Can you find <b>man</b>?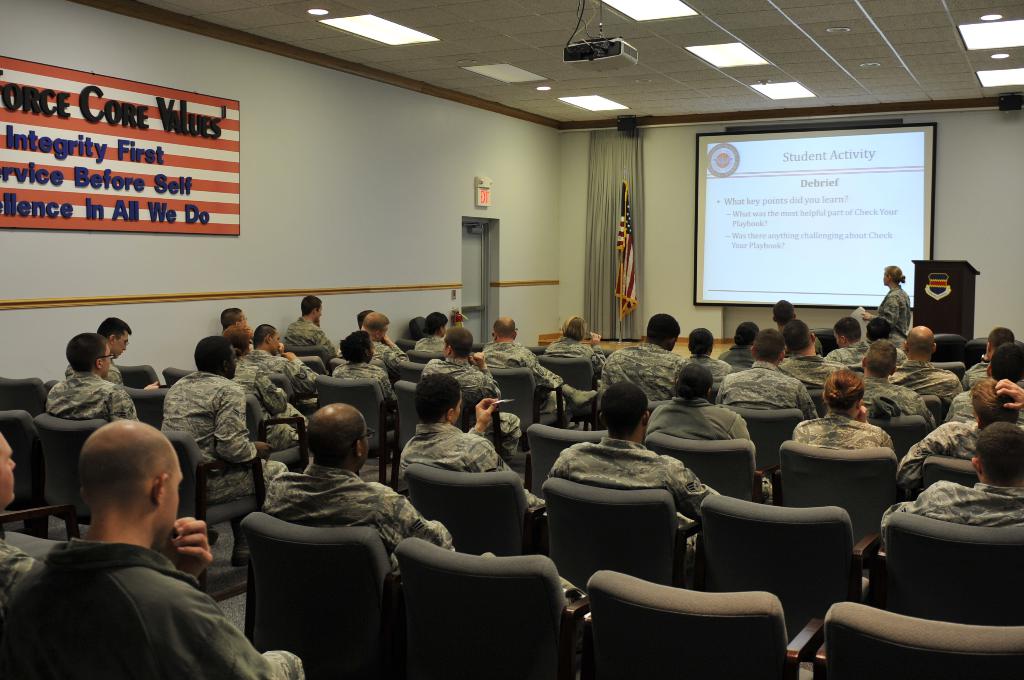
Yes, bounding box: l=890, t=325, r=964, b=403.
